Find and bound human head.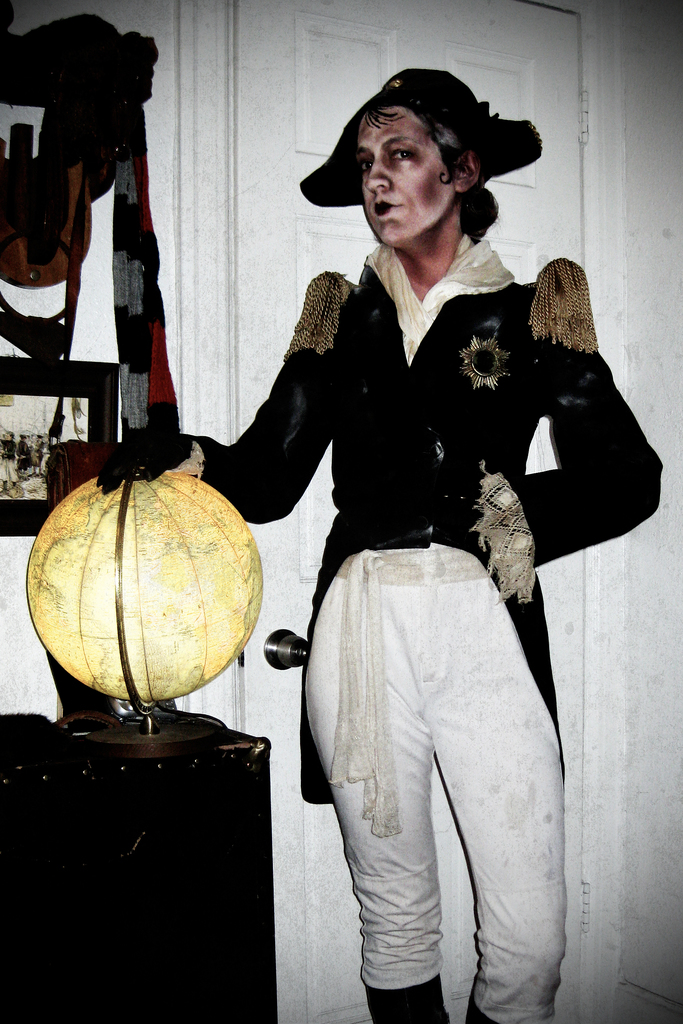
Bound: <bbox>326, 65, 543, 244</bbox>.
